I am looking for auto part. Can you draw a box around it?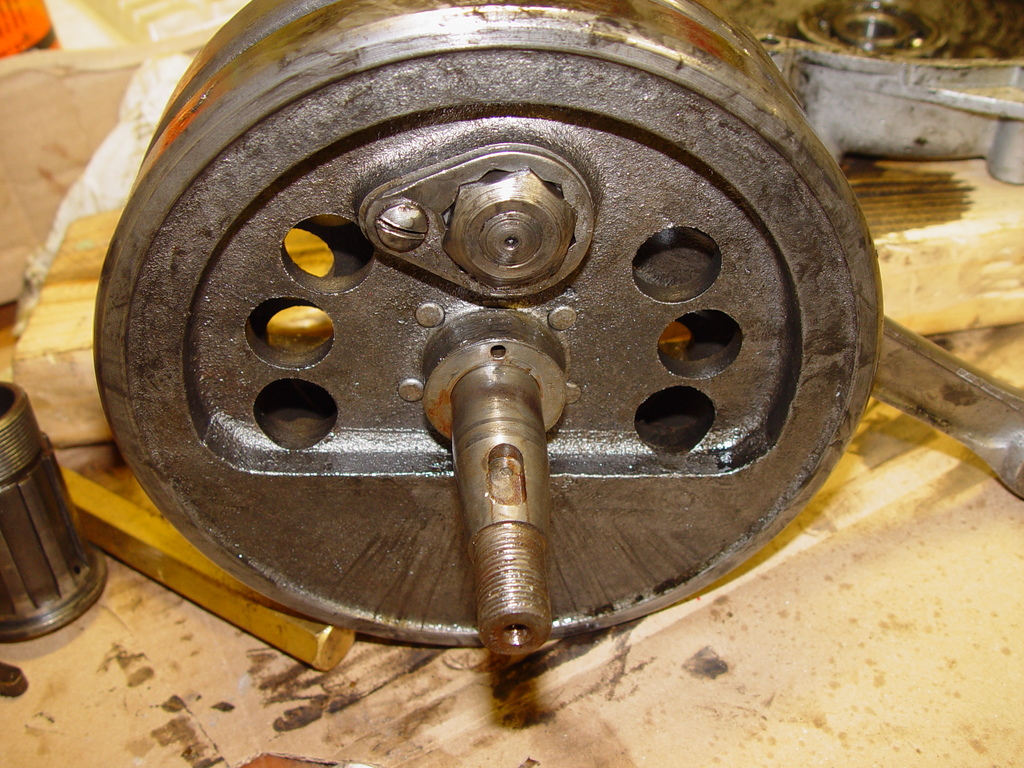
Sure, the bounding box is BBox(94, 0, 1023, 654).
